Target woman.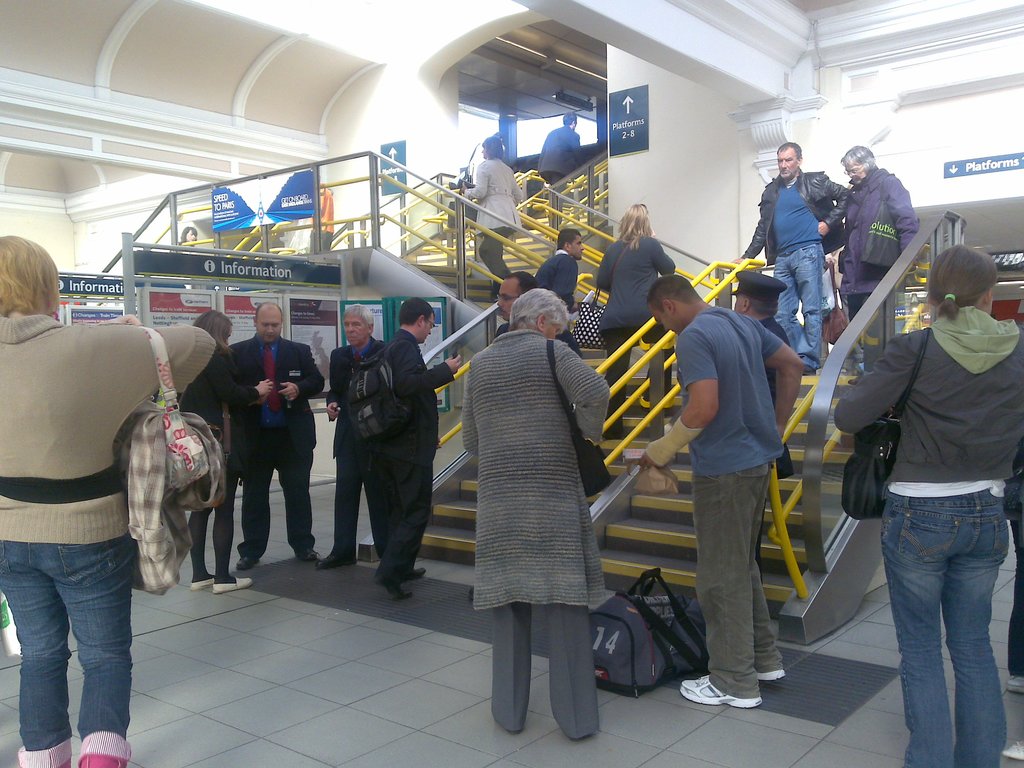
Target region: 173, 304, 276, 591.
